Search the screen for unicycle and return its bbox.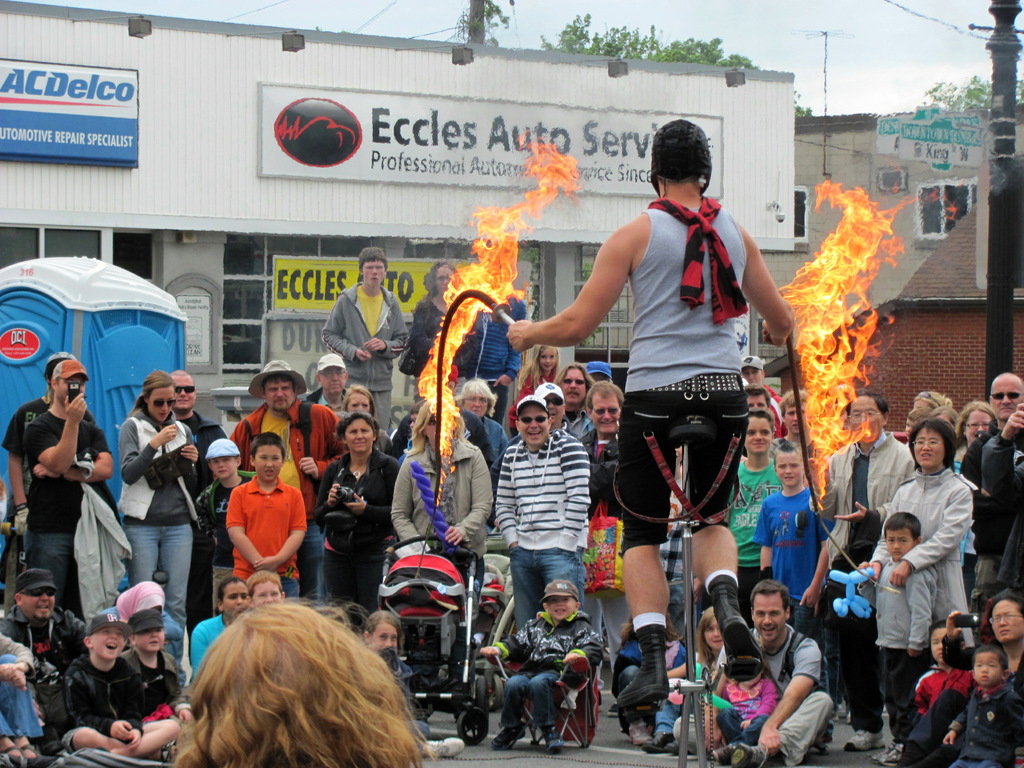
Found: pyautogui.locateOnScreen(623, 420, 760, 767).
